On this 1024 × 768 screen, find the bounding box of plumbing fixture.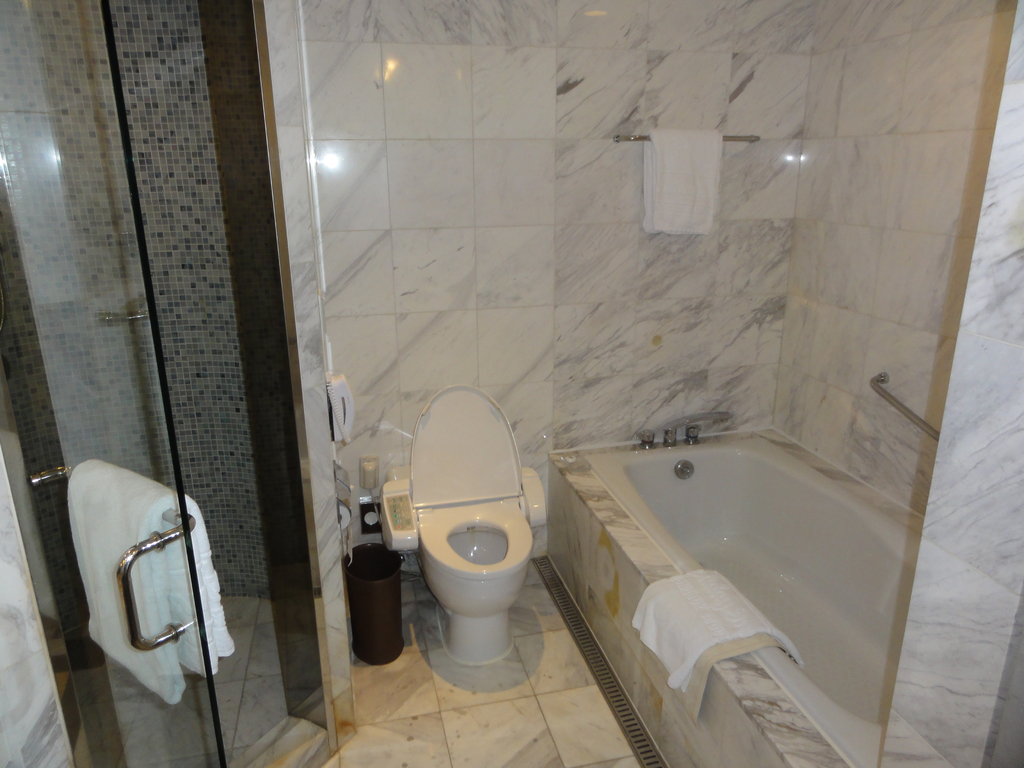
Bounding box: region(637, 427, 702, 452).
